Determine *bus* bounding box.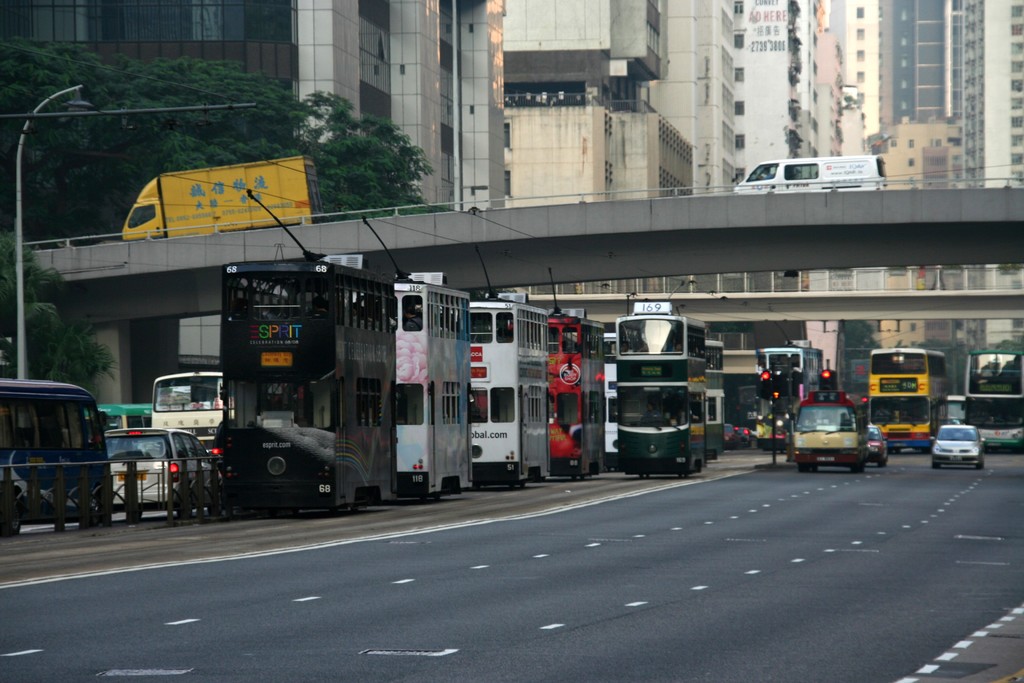
Determined: box=[397, 284, 475, 492].
